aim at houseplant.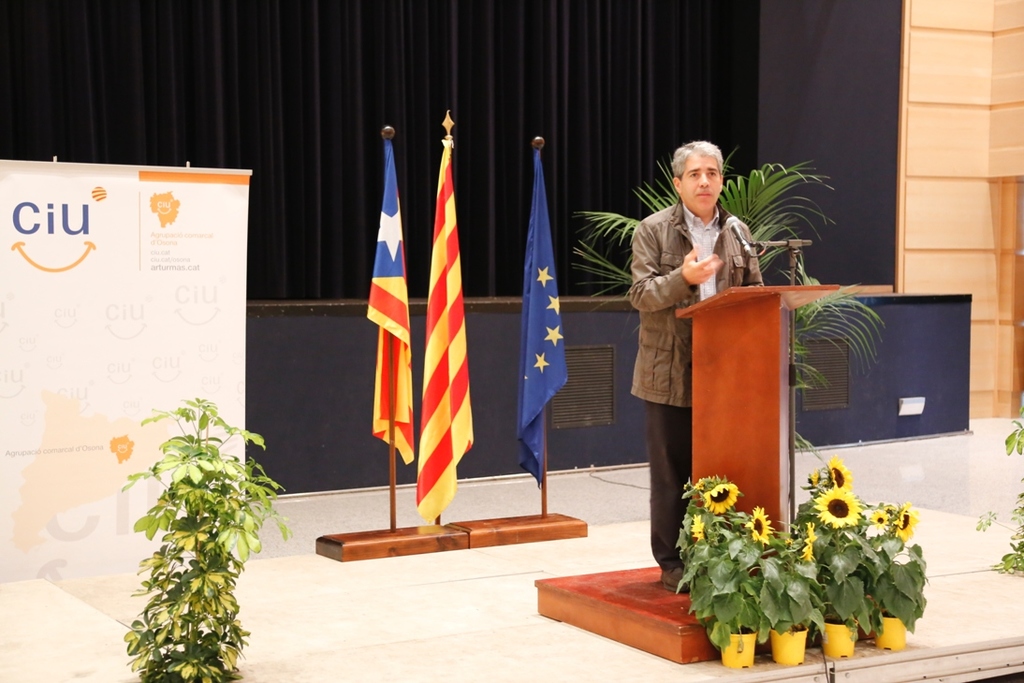
Aimed at [554, 142, 894, 466].
